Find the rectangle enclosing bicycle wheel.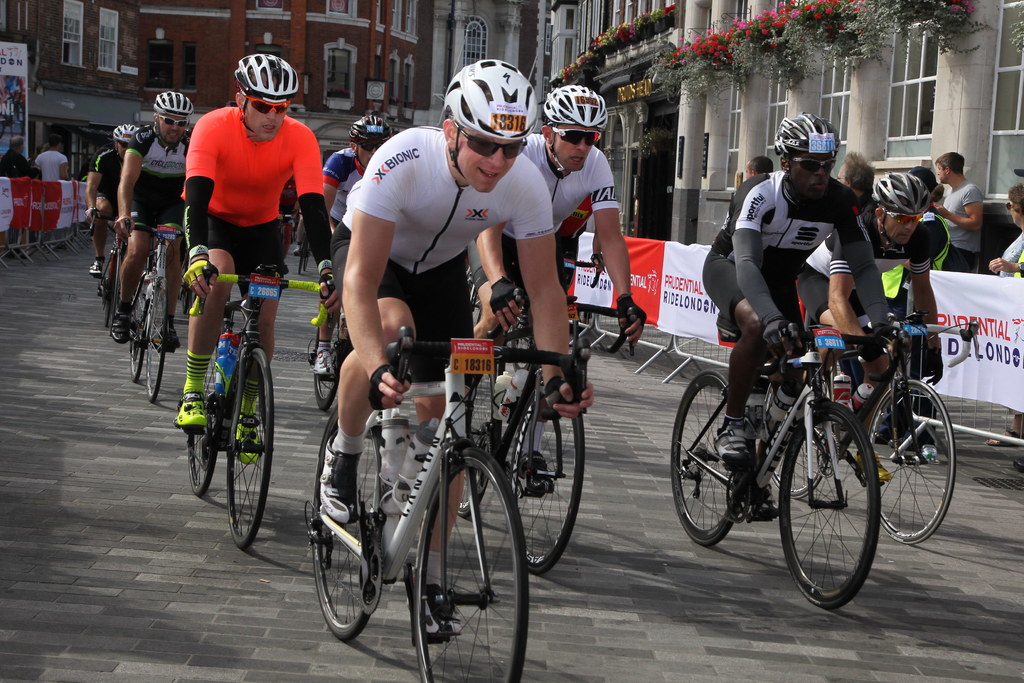
506/383/585/572.
